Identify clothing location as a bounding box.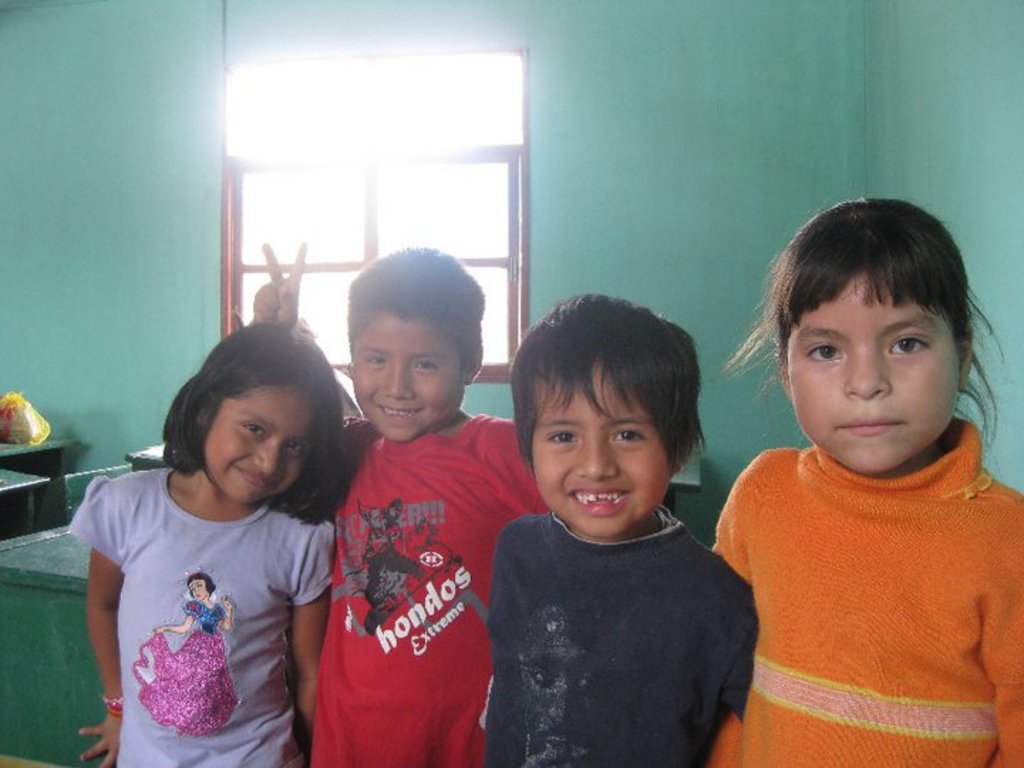
bbox=(63, 466, 334, 767).
